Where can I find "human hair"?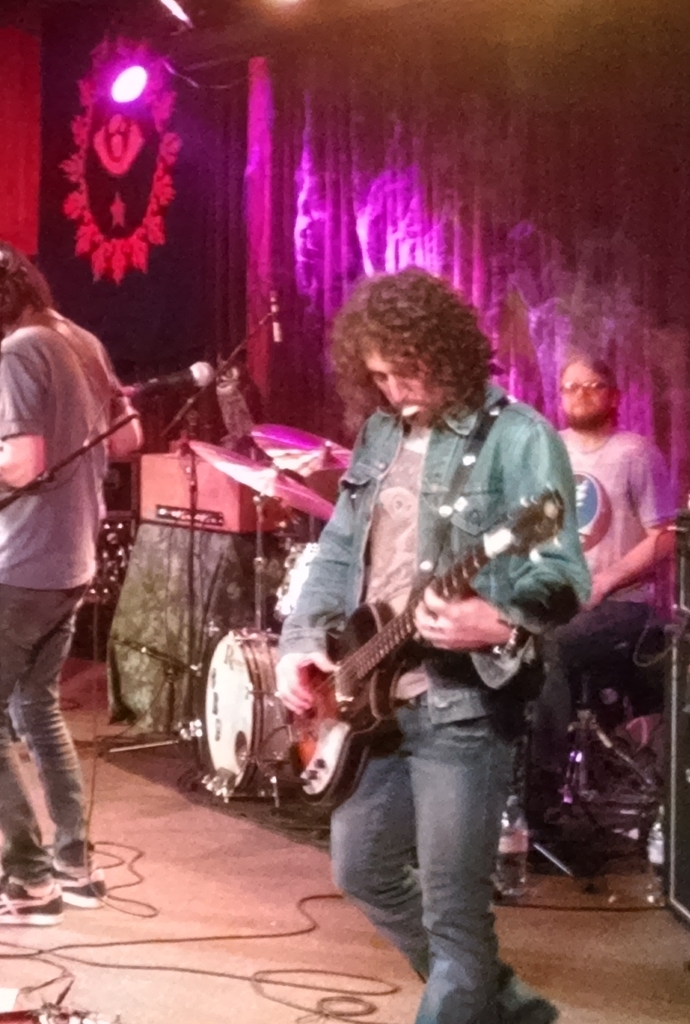
You can find it at l=321, t=263, r=502, b=424.
